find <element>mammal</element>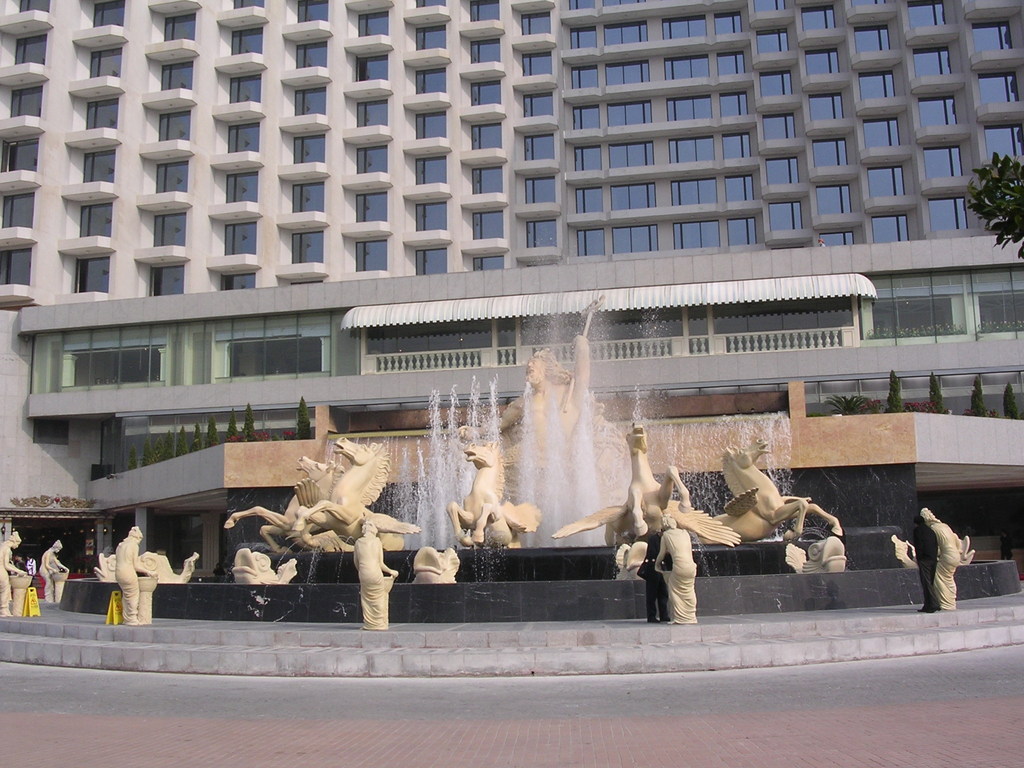
112, 524, 159, 622
